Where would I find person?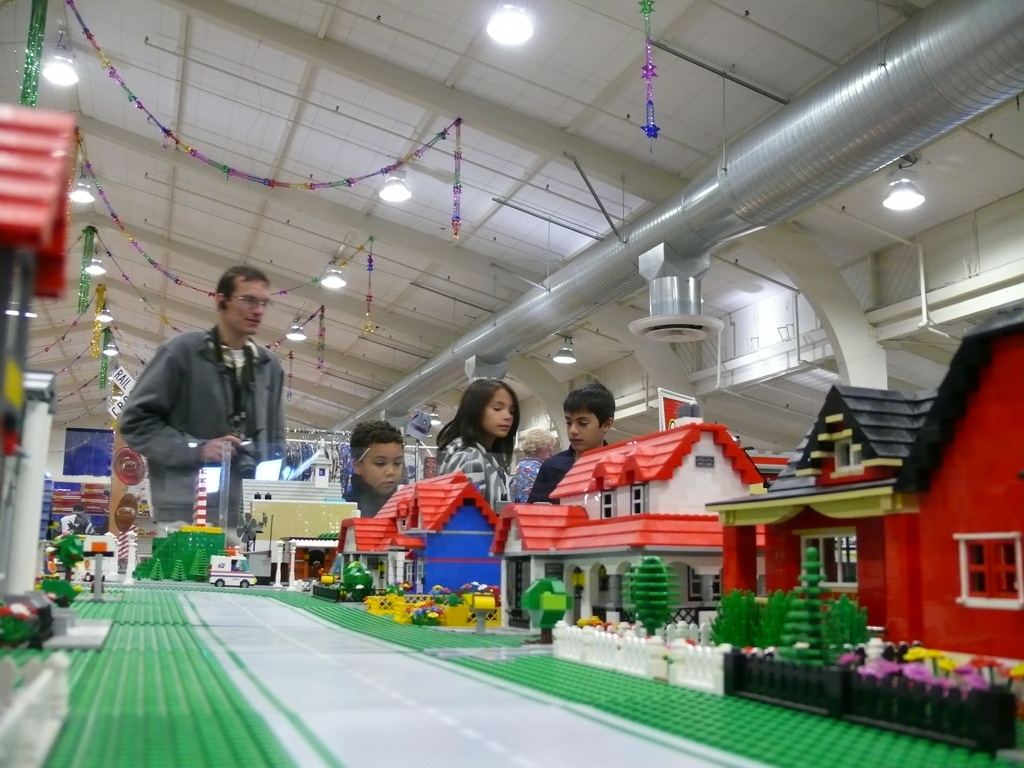
At pyautogui.locateOnScreen(122, 257, 292, 561).
